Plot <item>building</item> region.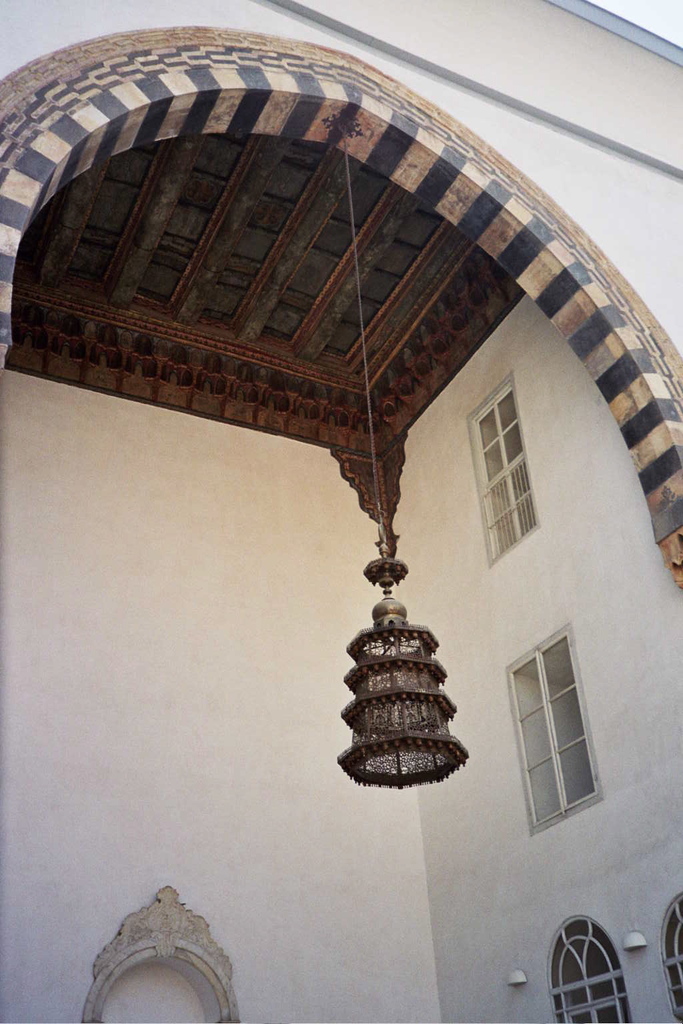
Plotted at 3, 4, 682, 1023.
